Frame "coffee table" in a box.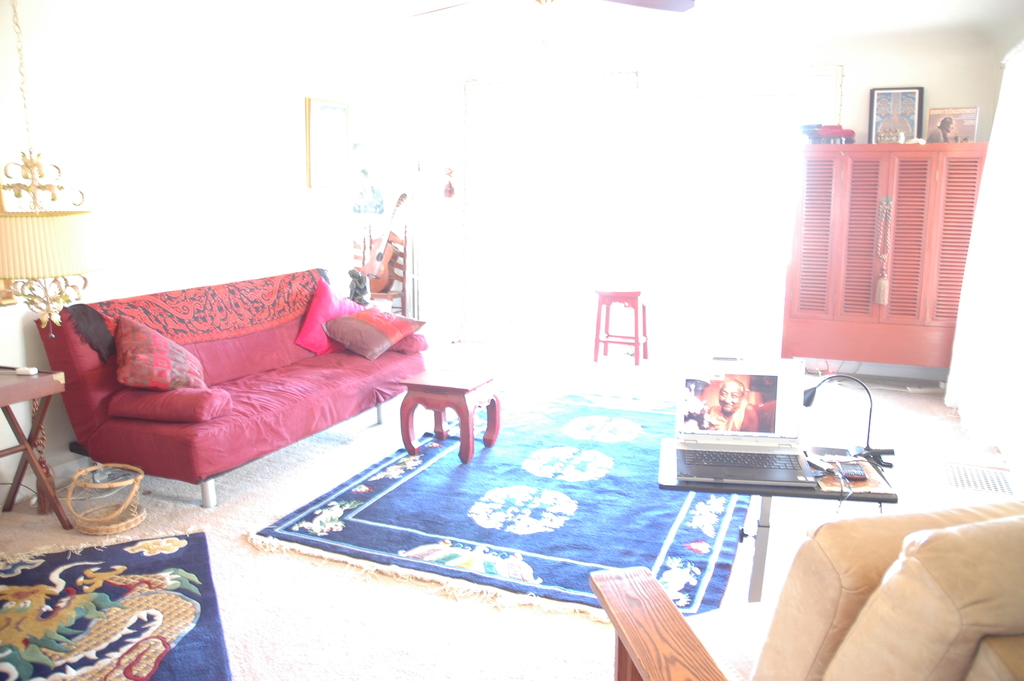
x1=591 y1=284 x2=652 y2=364.
